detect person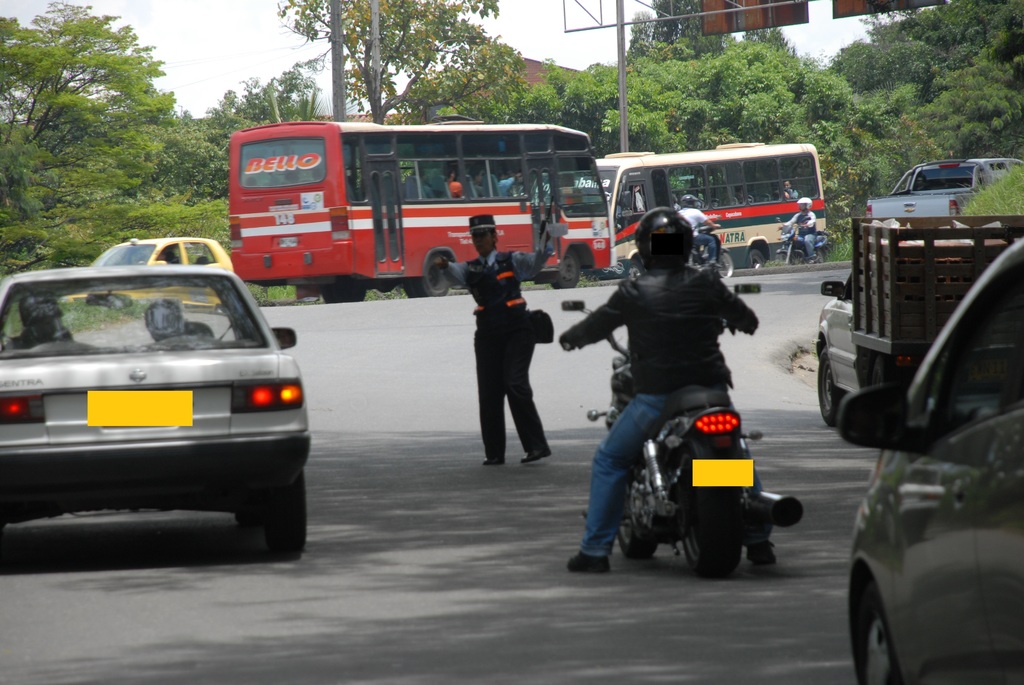
[778,195,819,262]
